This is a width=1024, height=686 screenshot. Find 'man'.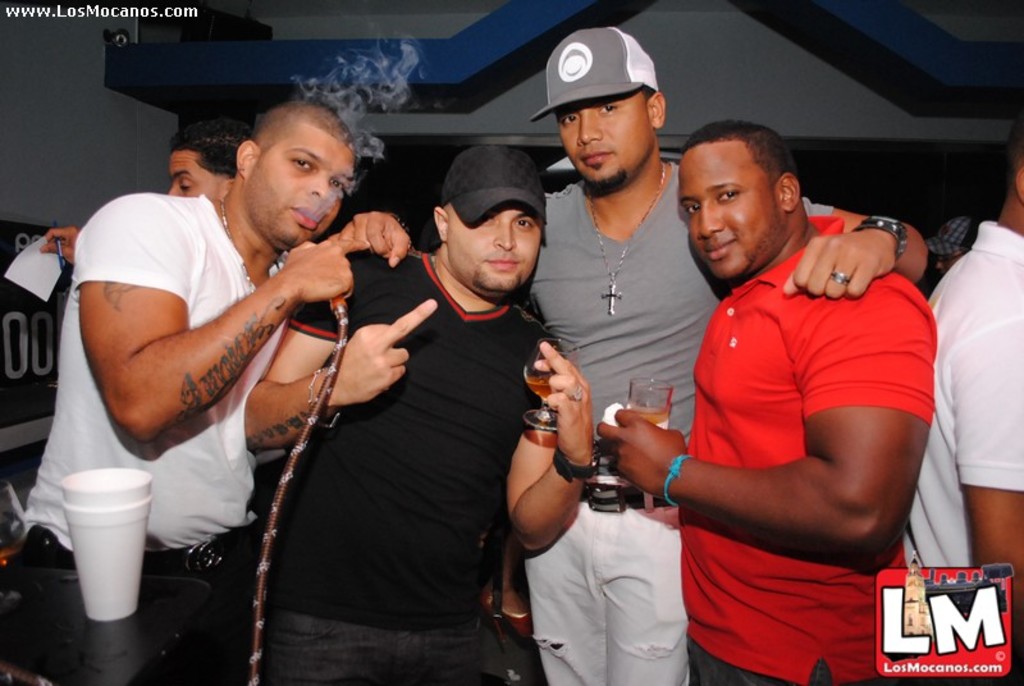
Bounding box: x1=15, y1=95, x2=358, y2=685.
